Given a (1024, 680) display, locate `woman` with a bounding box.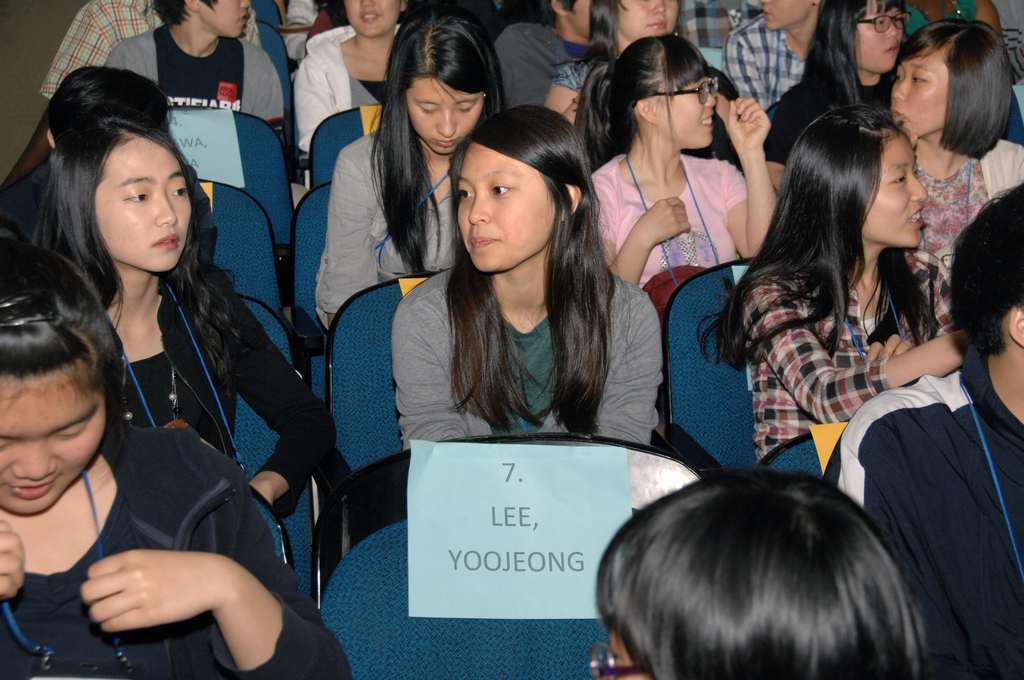
Located: x1=888, y1=19, x2=1023, y2=271.
